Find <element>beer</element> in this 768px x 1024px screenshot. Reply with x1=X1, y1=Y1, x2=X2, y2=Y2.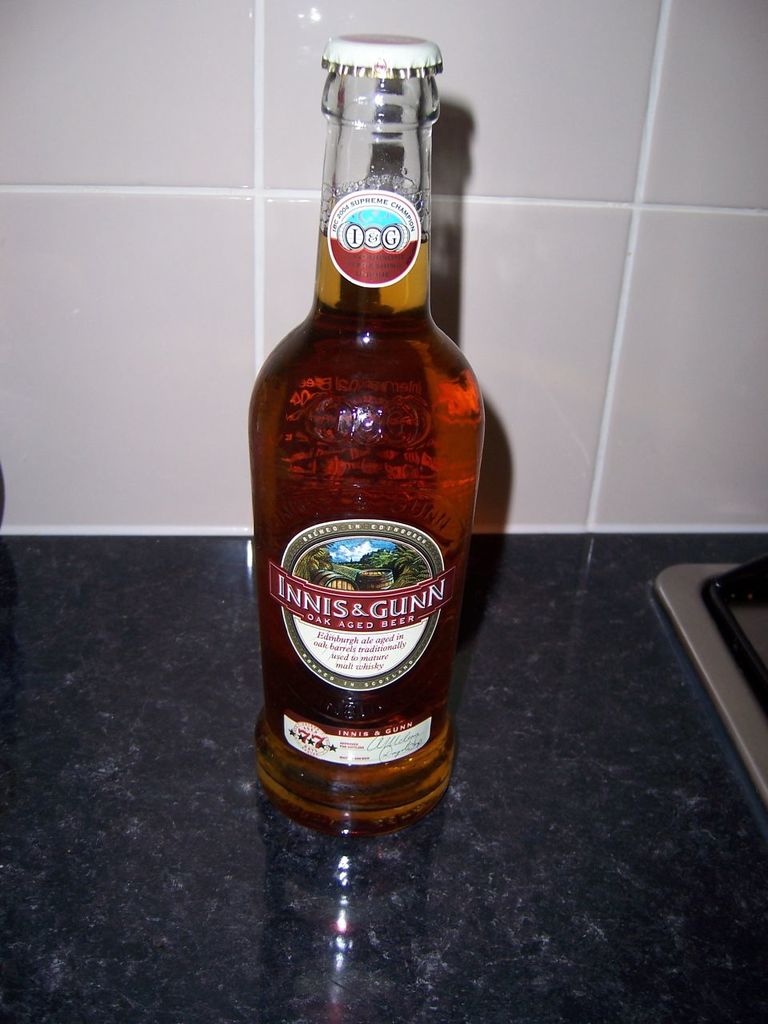
x1=256, y1=232, x2=476, y2=807.
